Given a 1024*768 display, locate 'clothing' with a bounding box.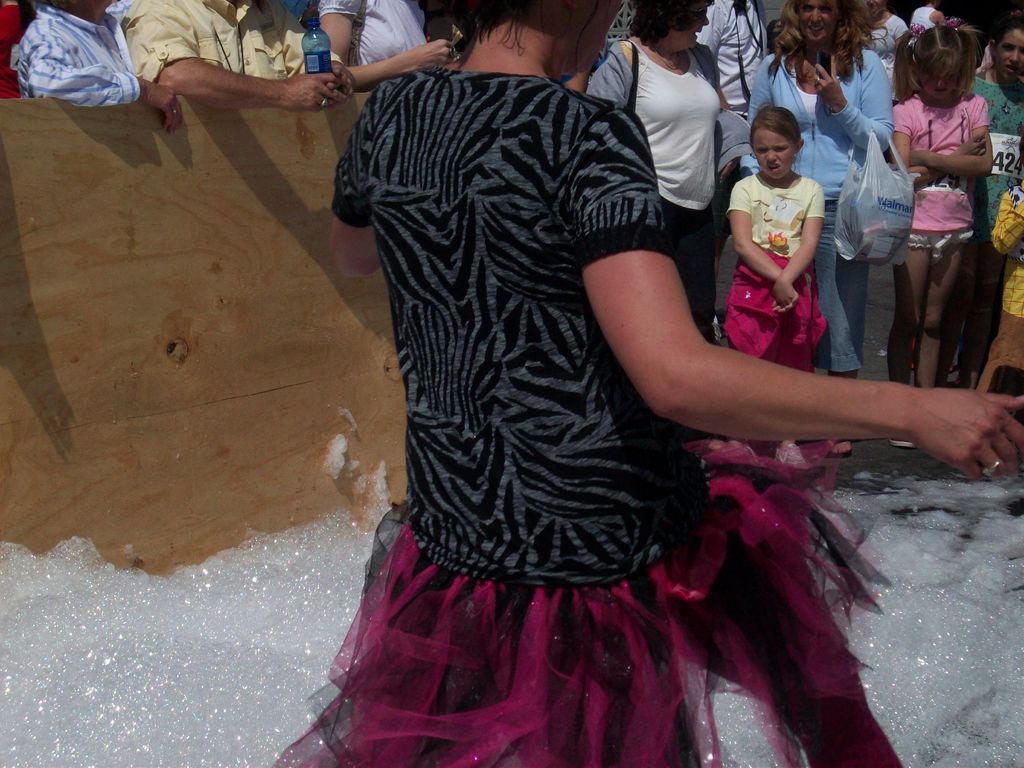
Located: (895, 88, 990, 259).
